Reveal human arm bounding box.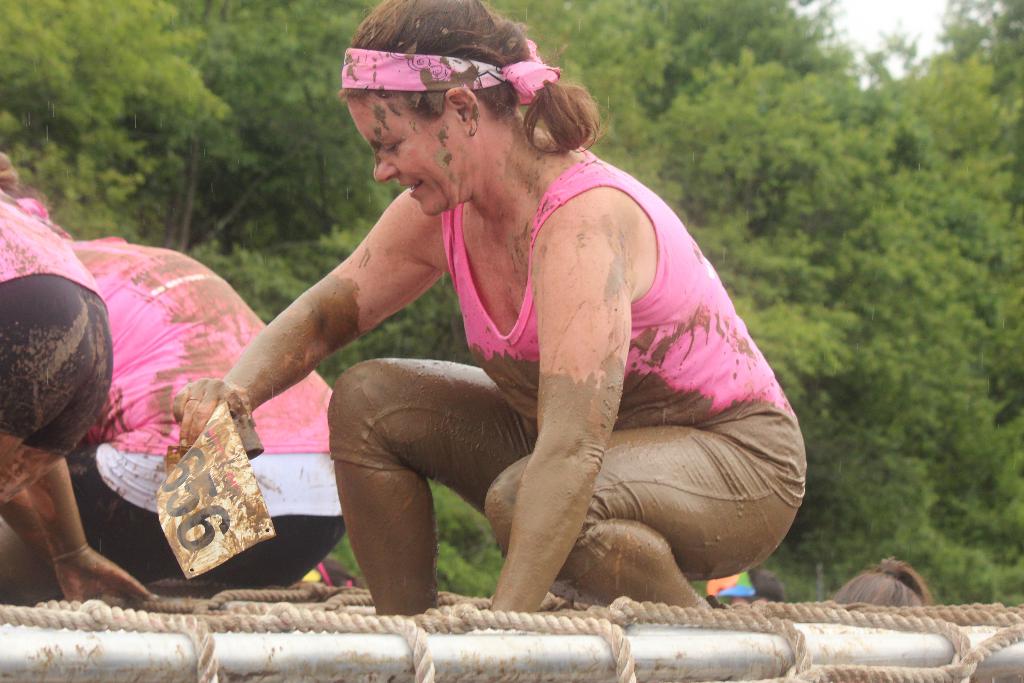
Revealed: (28, 454, 168, 604).
